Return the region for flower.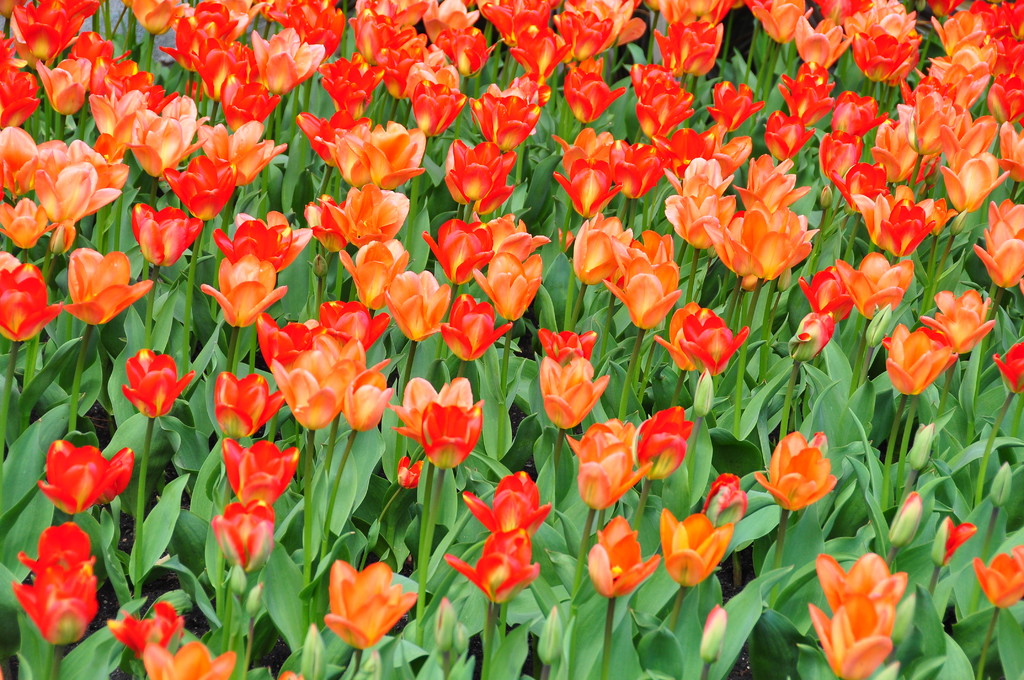
bbox(138, 639, 238, 679).
